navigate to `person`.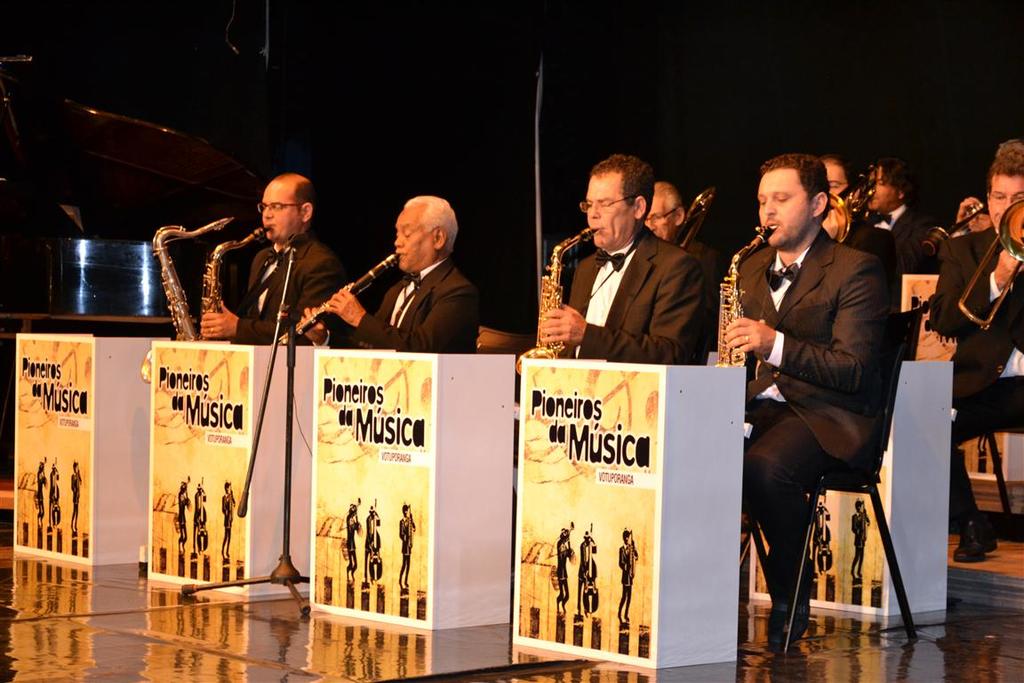
Navigation target: x1=172 y1=172 x2=358 y2=357.
